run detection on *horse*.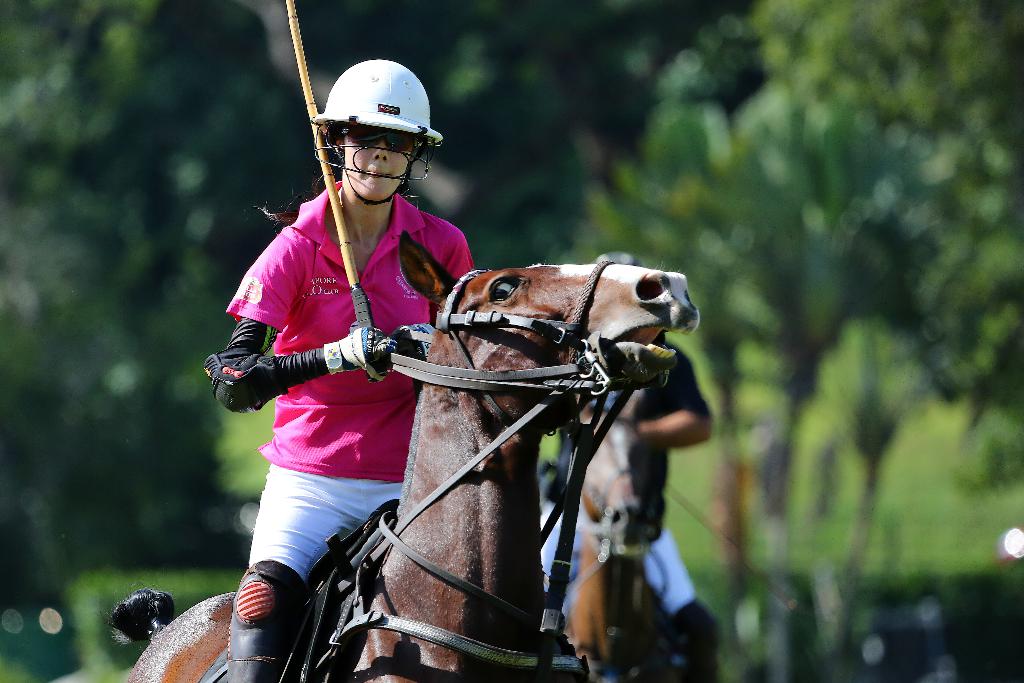
Result: pyautogui.locateOnScreen(545, 391, 673, 676).
